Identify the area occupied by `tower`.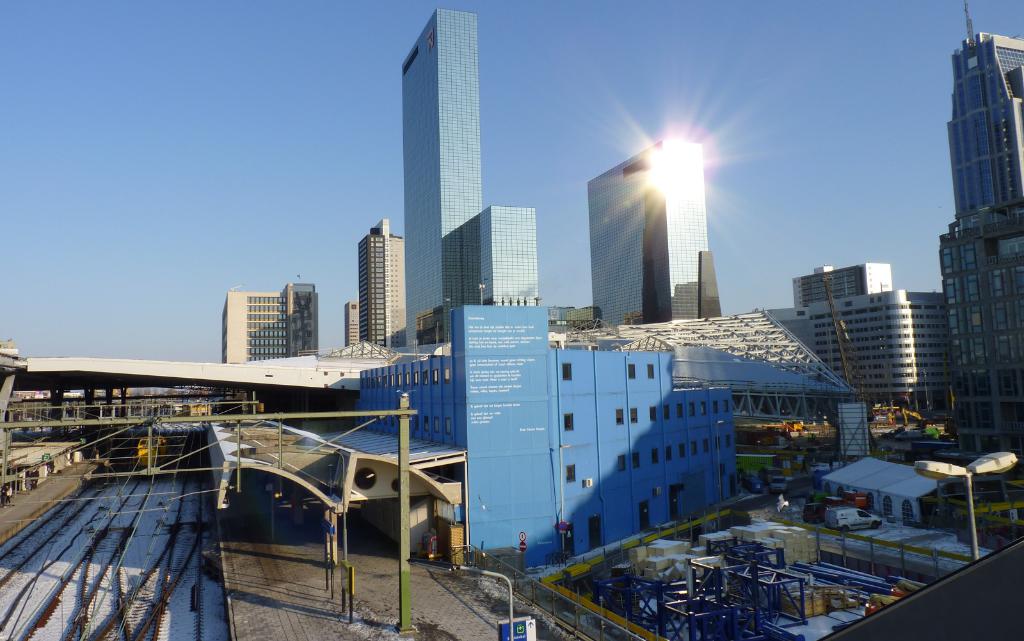
Area: box(407, 8, 534, 346).
